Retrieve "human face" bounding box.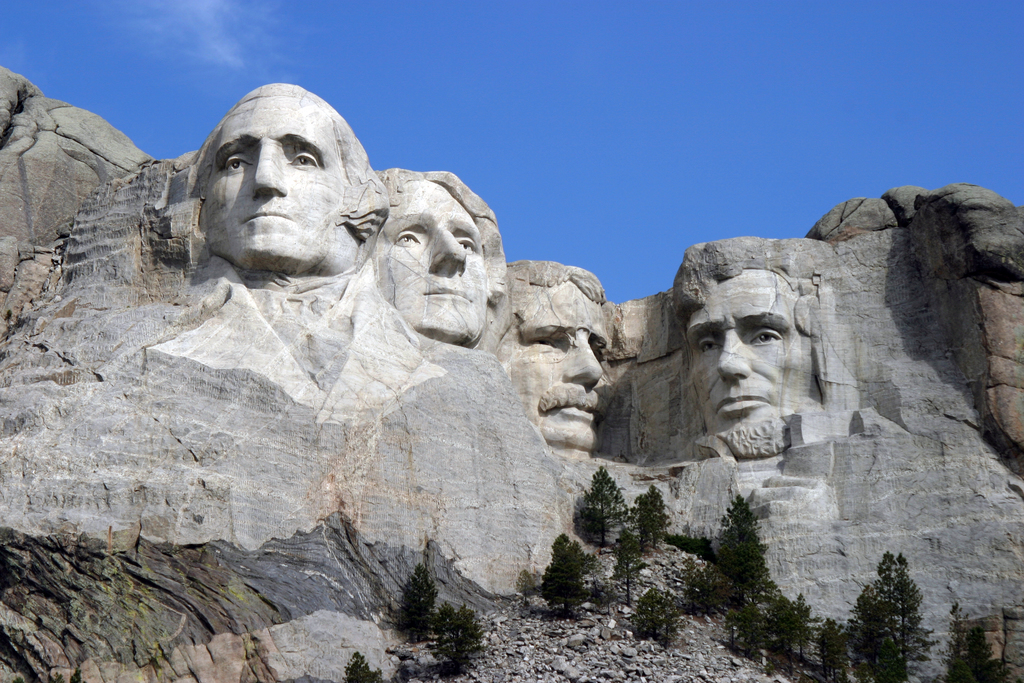
Bounding box: x1=371, y1=178, x2=483, y2=345.
